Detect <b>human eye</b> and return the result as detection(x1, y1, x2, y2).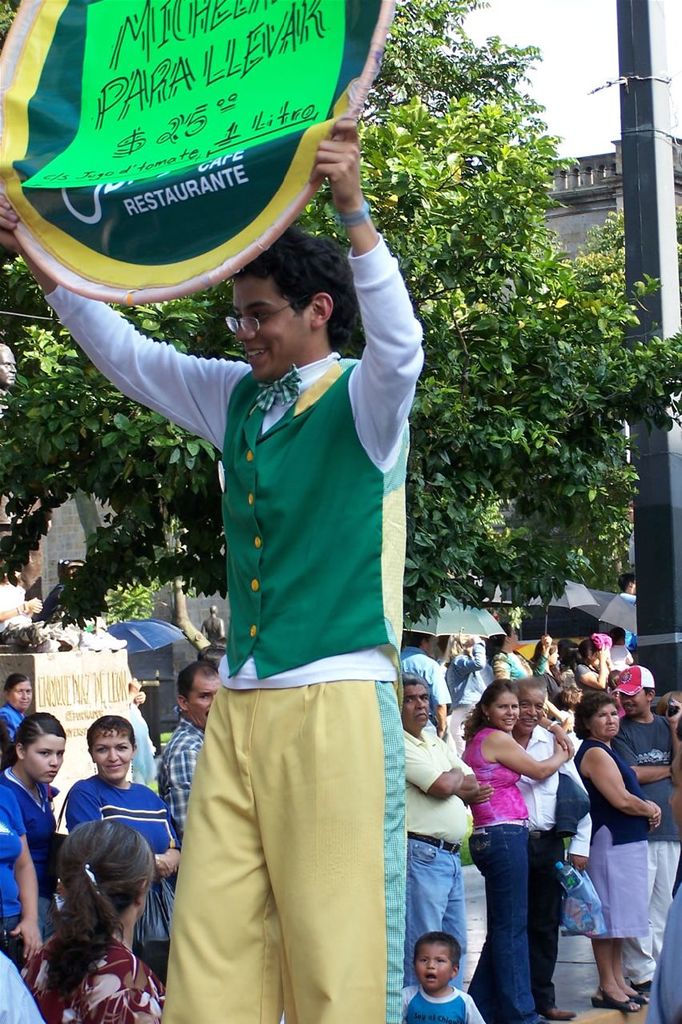
detection(421, 694, 428, 703).
